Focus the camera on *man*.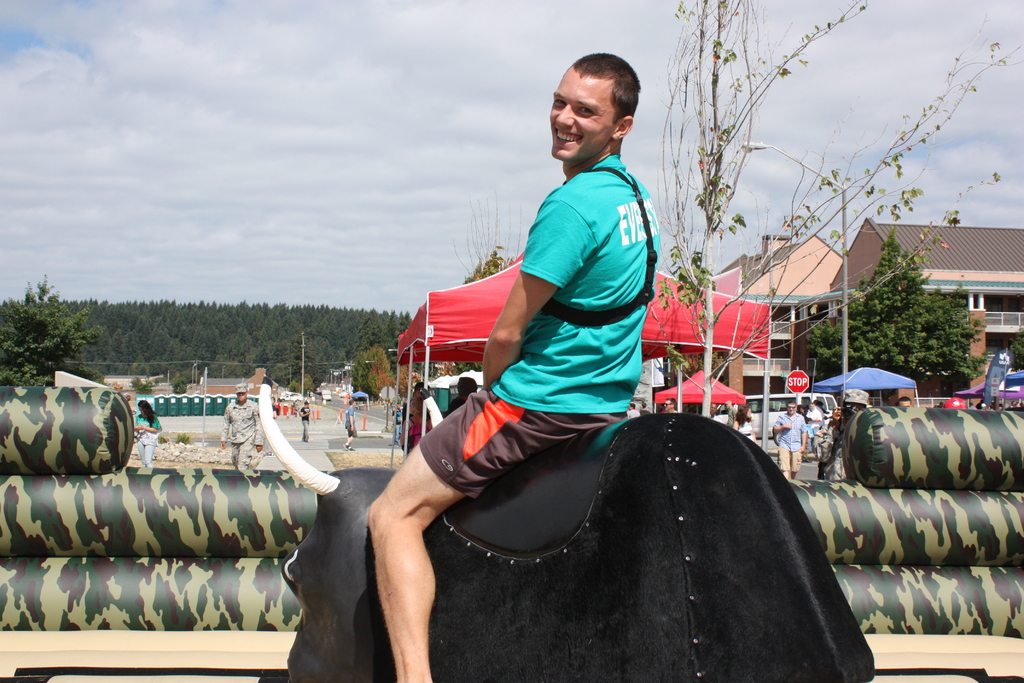
Focus region: {"left": 364, "top": 46, "right": 658, "bottom": 682}.
